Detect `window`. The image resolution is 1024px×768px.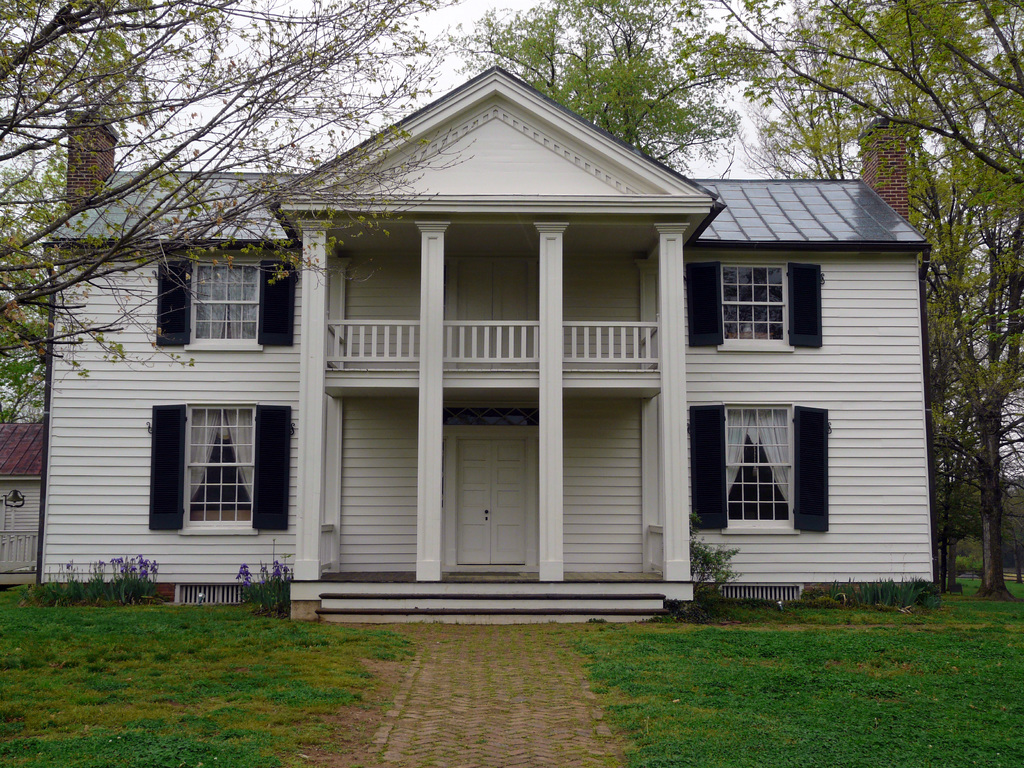
(726,403,792,527).
